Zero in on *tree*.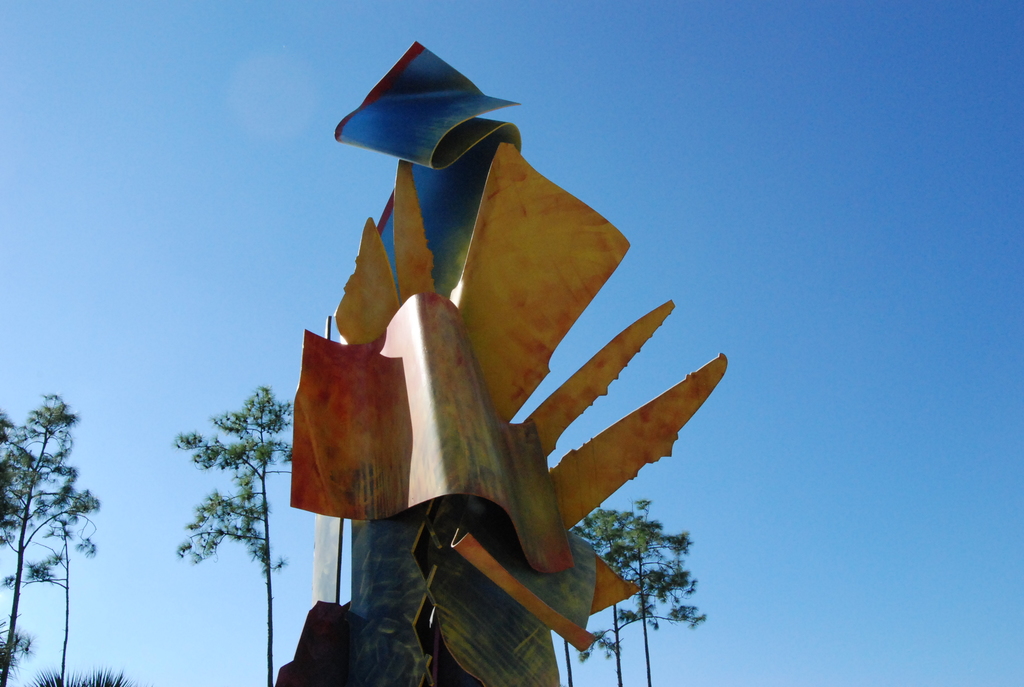
Zeroed in: <bbox>0, 610, 36, 686</bbox>.
